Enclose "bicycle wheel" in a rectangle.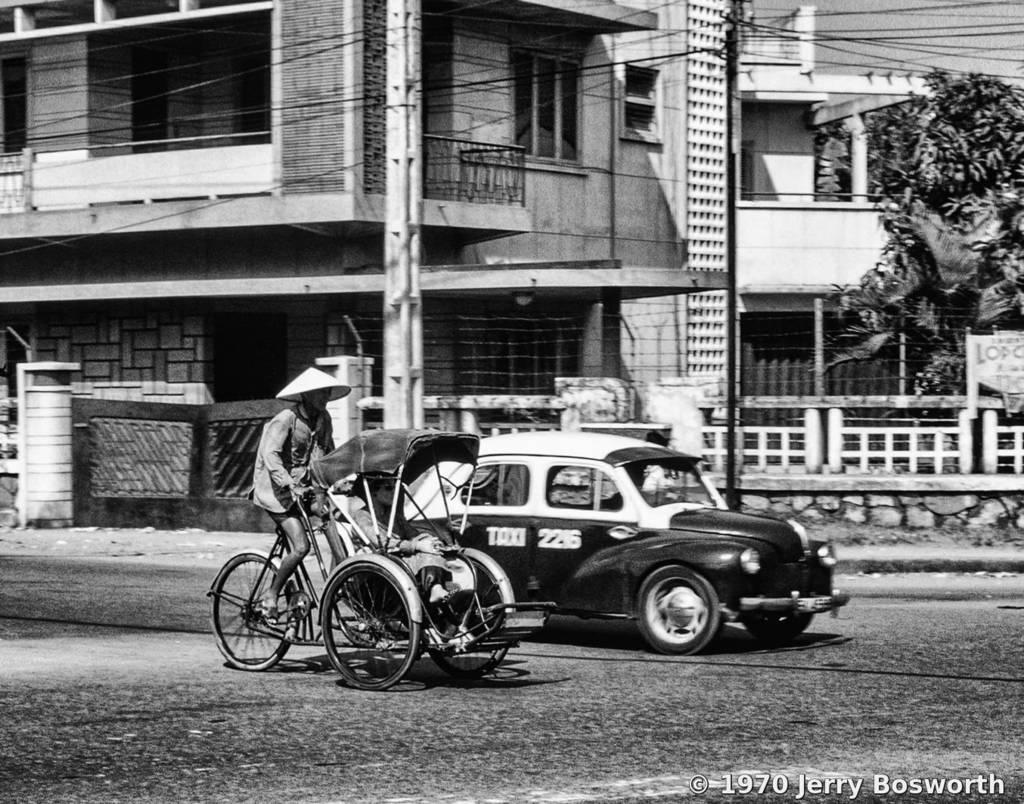
crop(306, 556, 430, 687).
